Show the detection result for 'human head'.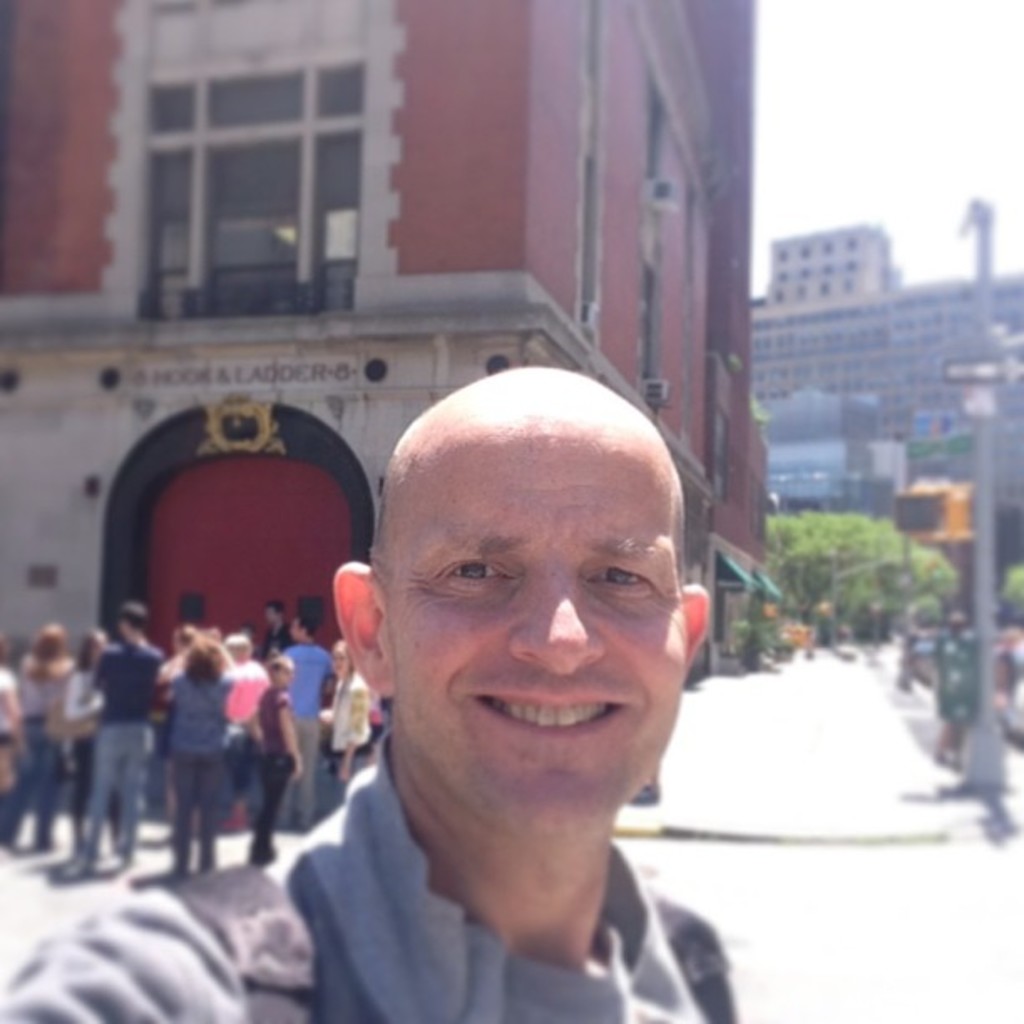
crop(37, 617, 64, 651).
